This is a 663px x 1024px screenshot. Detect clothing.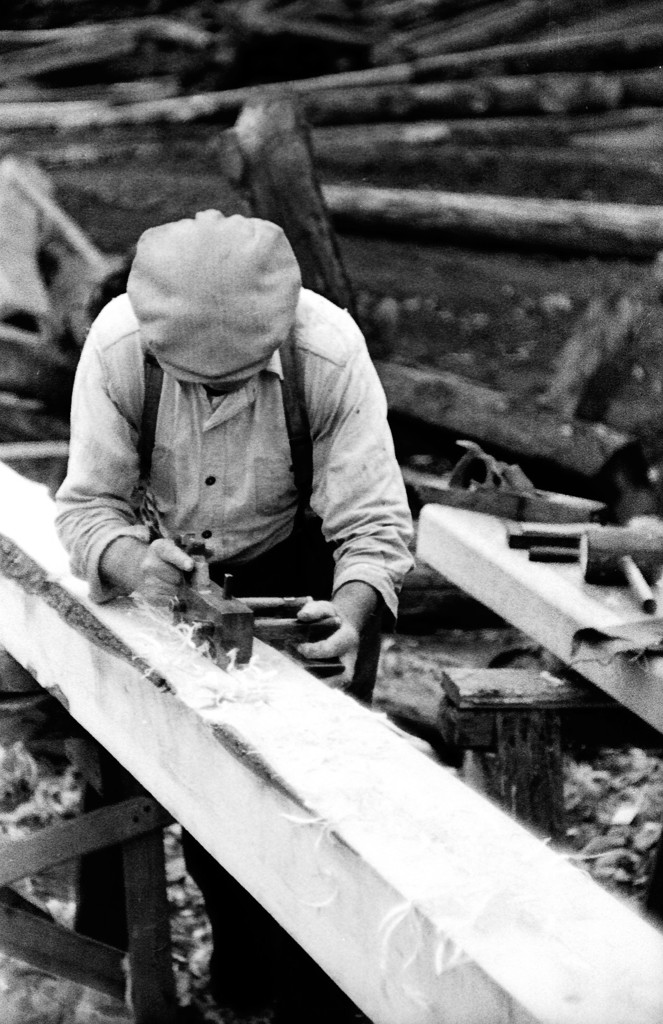
49,280,418,623.
